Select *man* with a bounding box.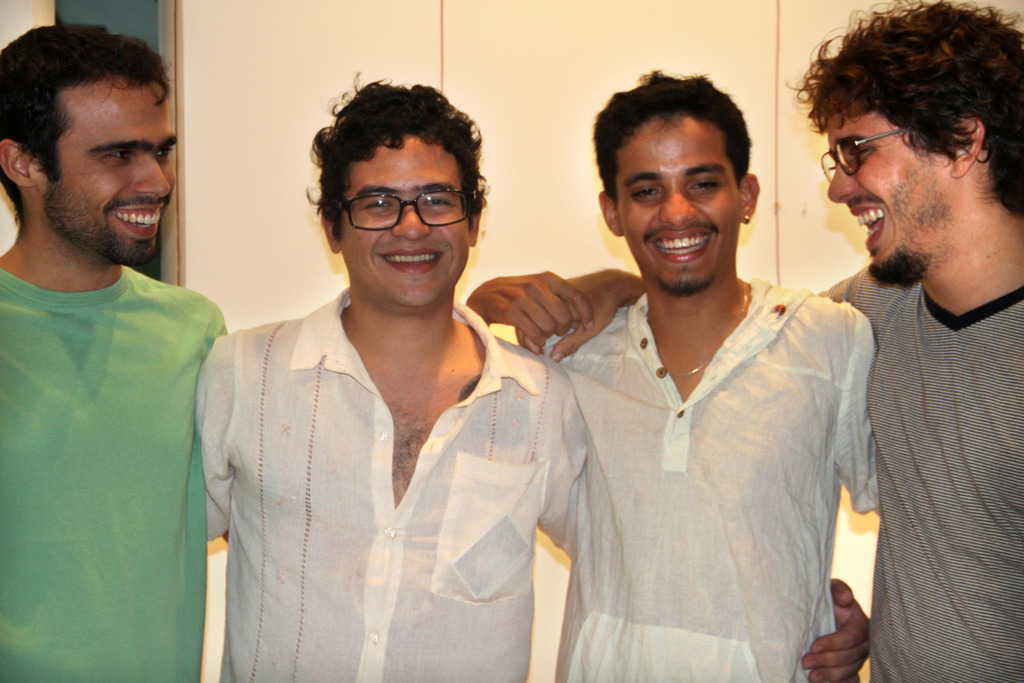
bbox=(199, 82, 584, 682).
